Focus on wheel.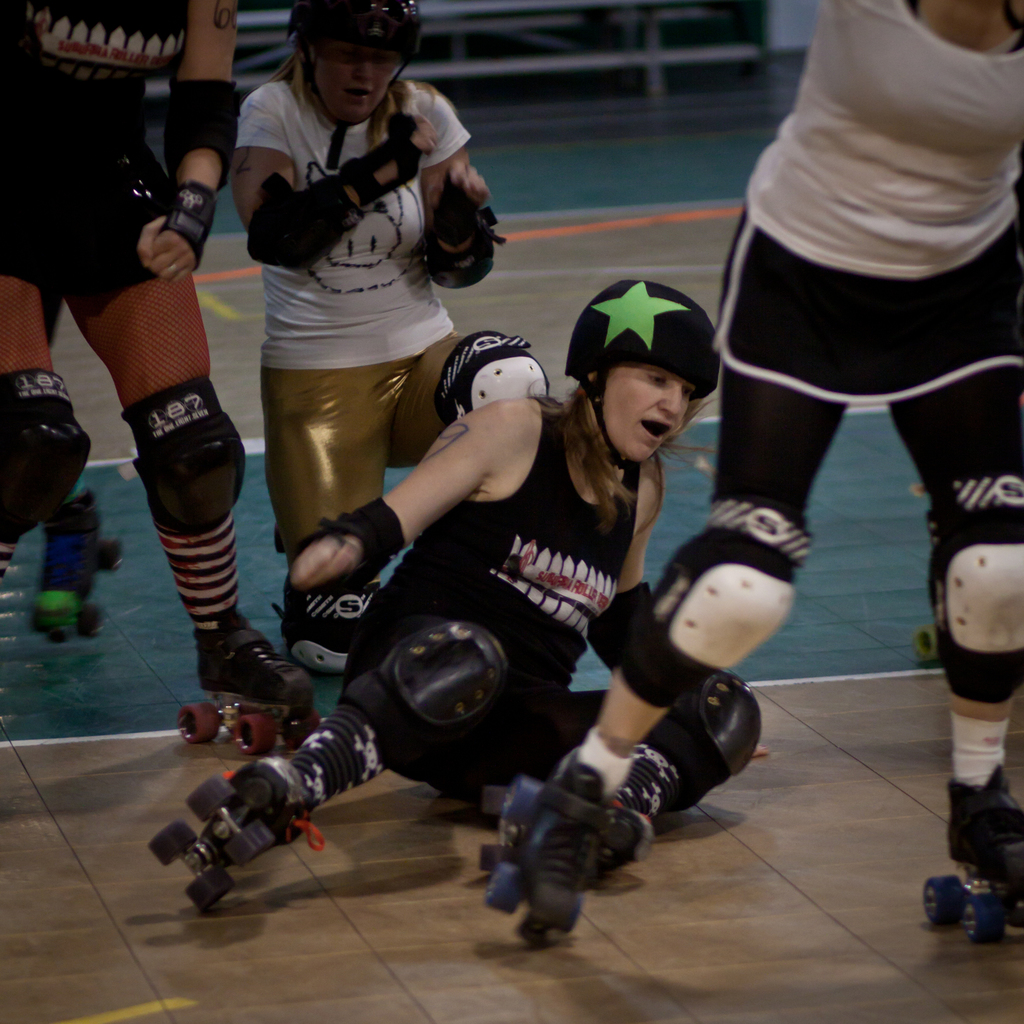
Focused at box(146, 819, 200, 869).
